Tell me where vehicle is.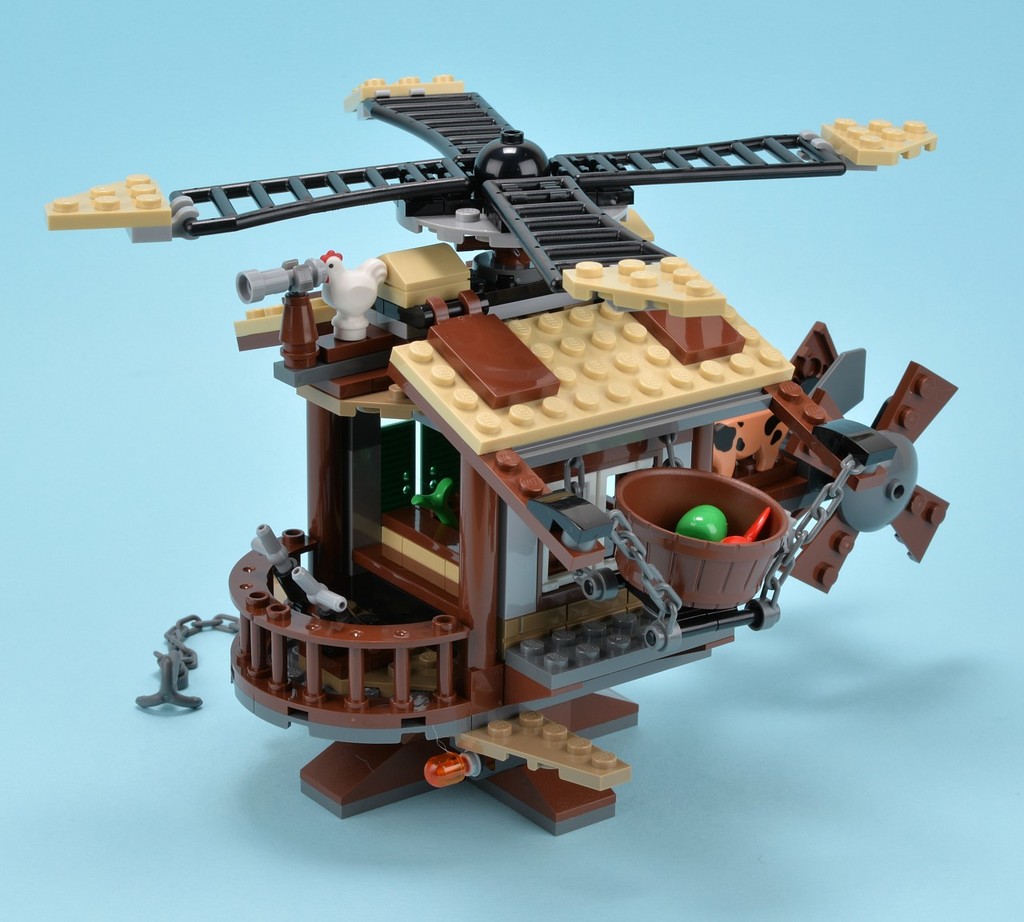
vehicle is at rect(65, 114, 1023, 816).
